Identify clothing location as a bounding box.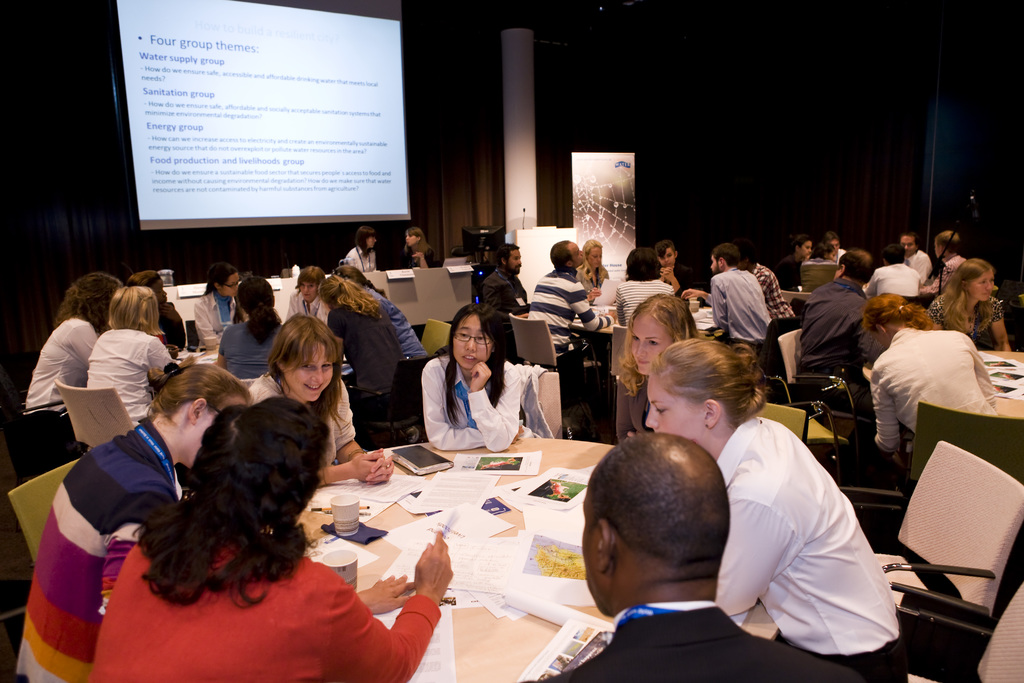
<box>214,317,284,377</box>.
